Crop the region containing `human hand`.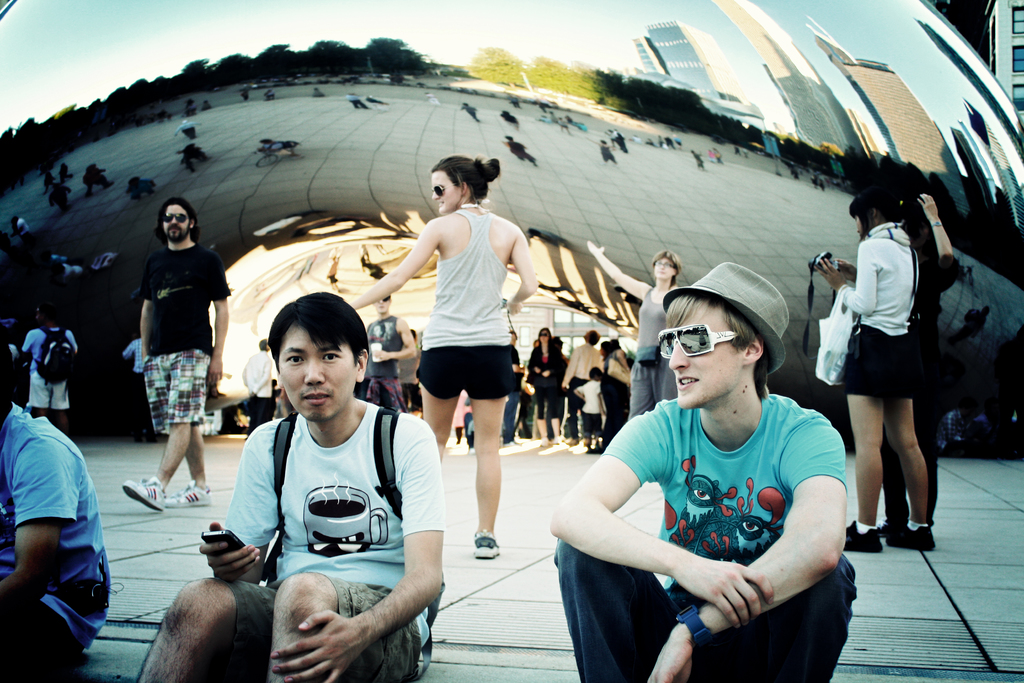
Crop region: rect(507, 298, 524, 314).
